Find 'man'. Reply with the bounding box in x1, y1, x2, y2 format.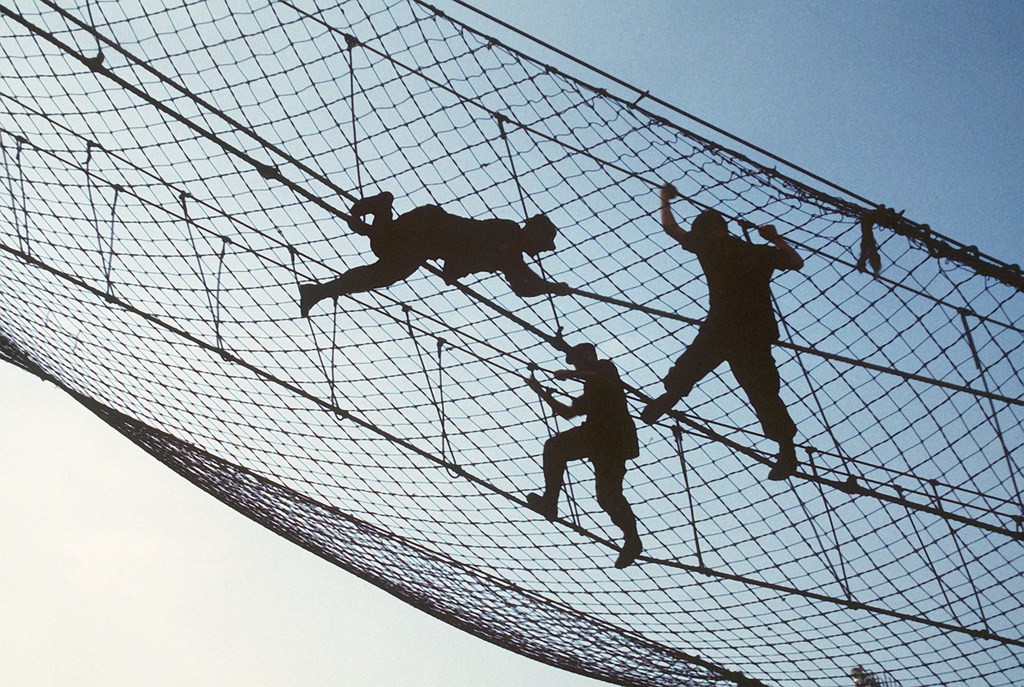
521, 339, 646, 569.
